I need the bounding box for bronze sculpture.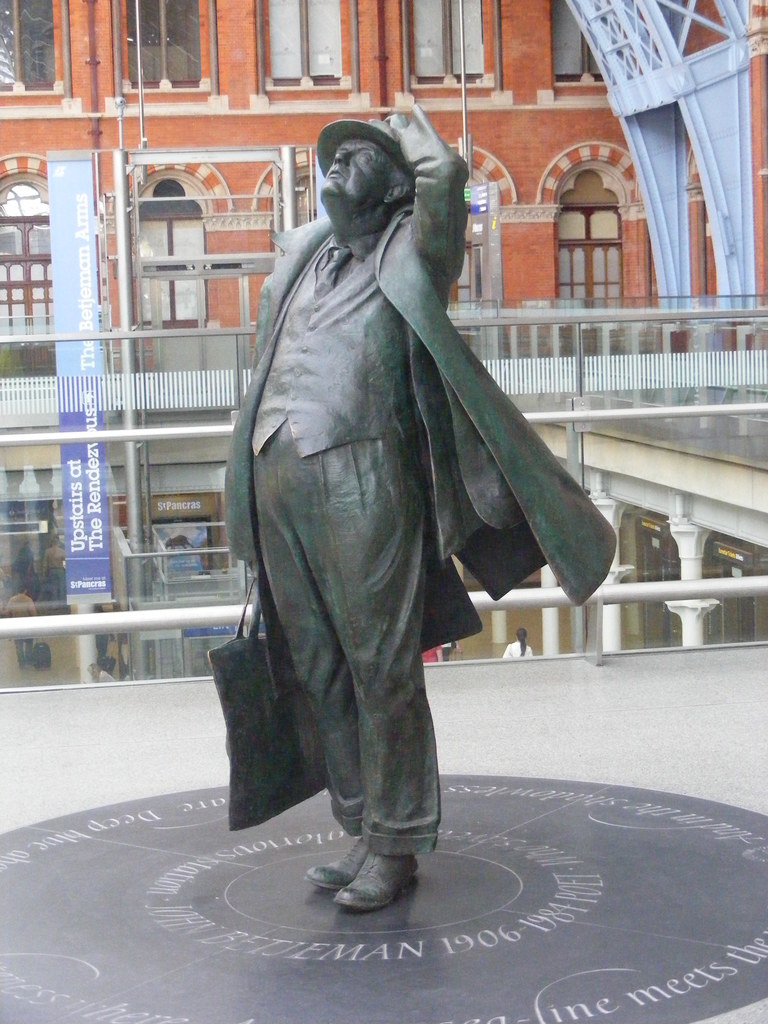
Here it is: <box>209,88,618,907</box>.
